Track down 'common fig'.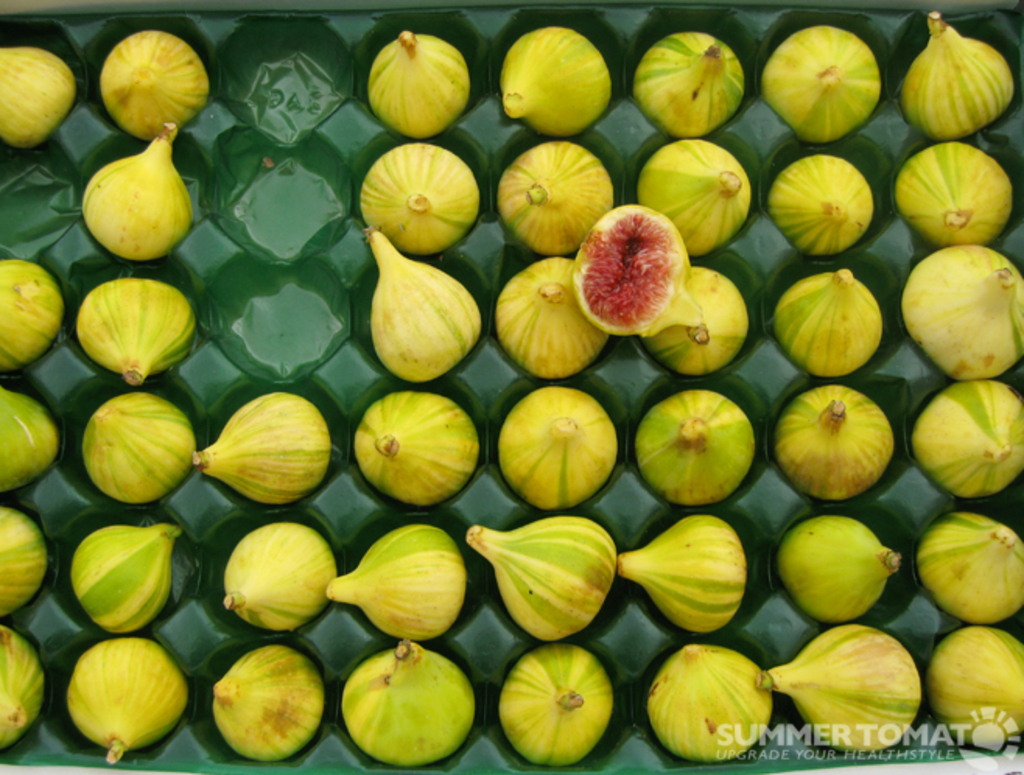
Tracked to [769, 159, 870, 254].
